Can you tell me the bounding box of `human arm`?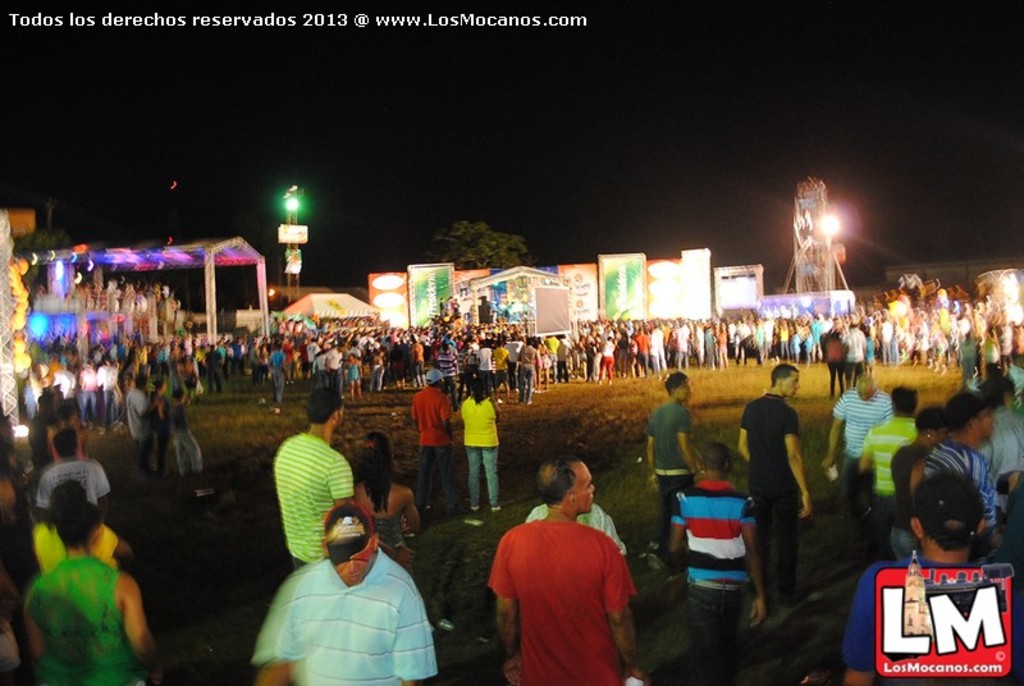
534/353/545/369.
